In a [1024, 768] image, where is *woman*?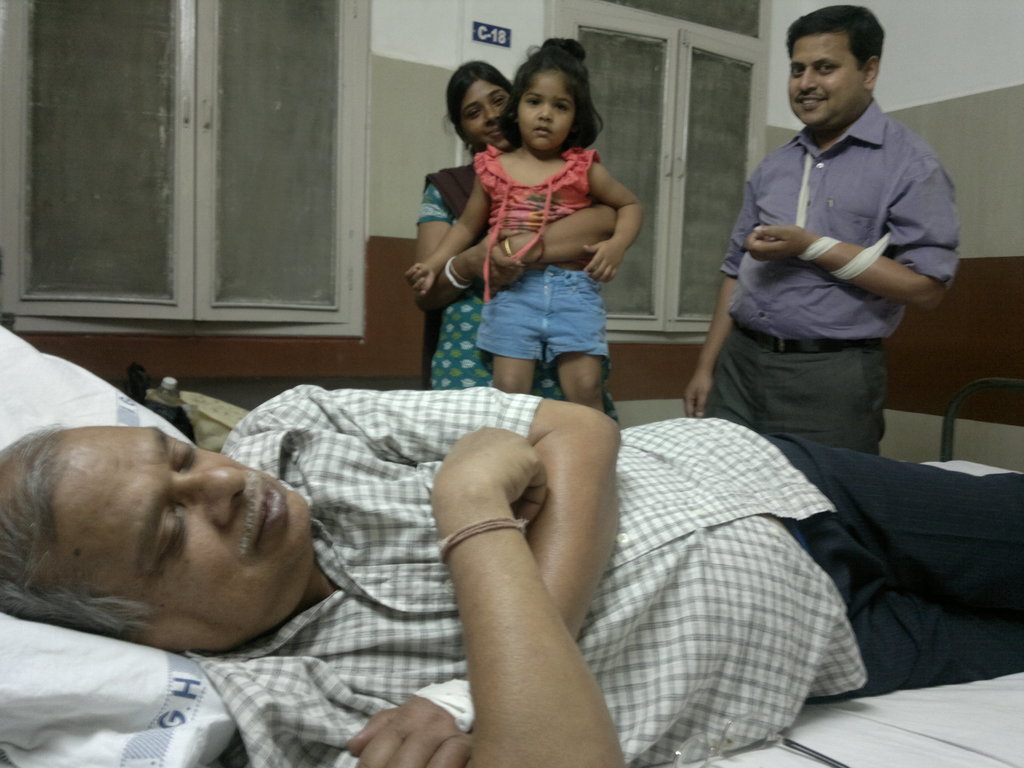
[410,61,622,423].
